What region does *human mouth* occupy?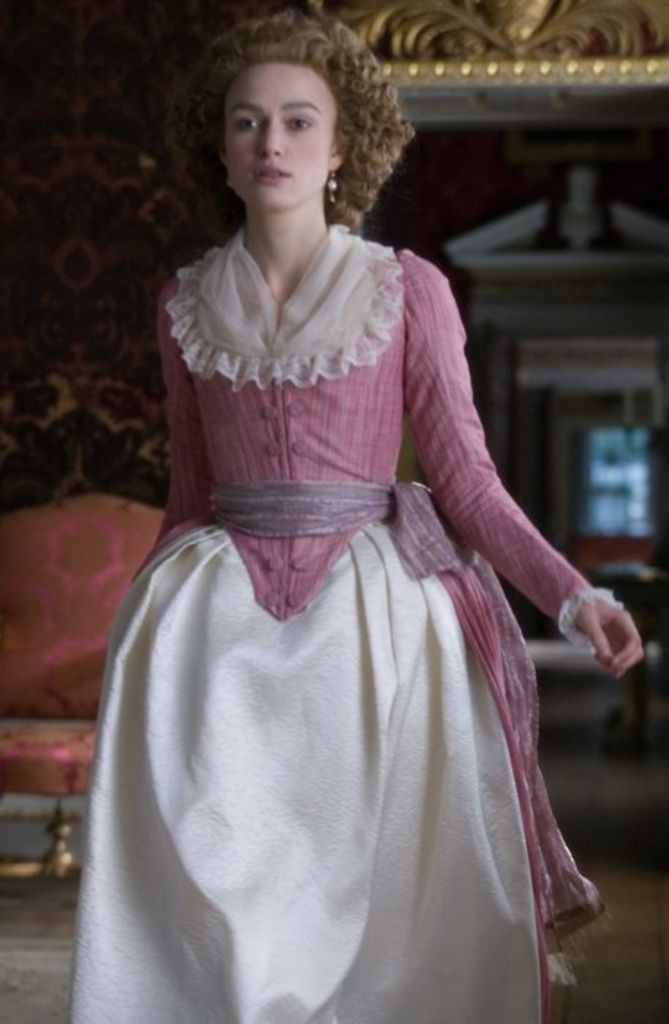
detection(252, 165, 291, 186).
